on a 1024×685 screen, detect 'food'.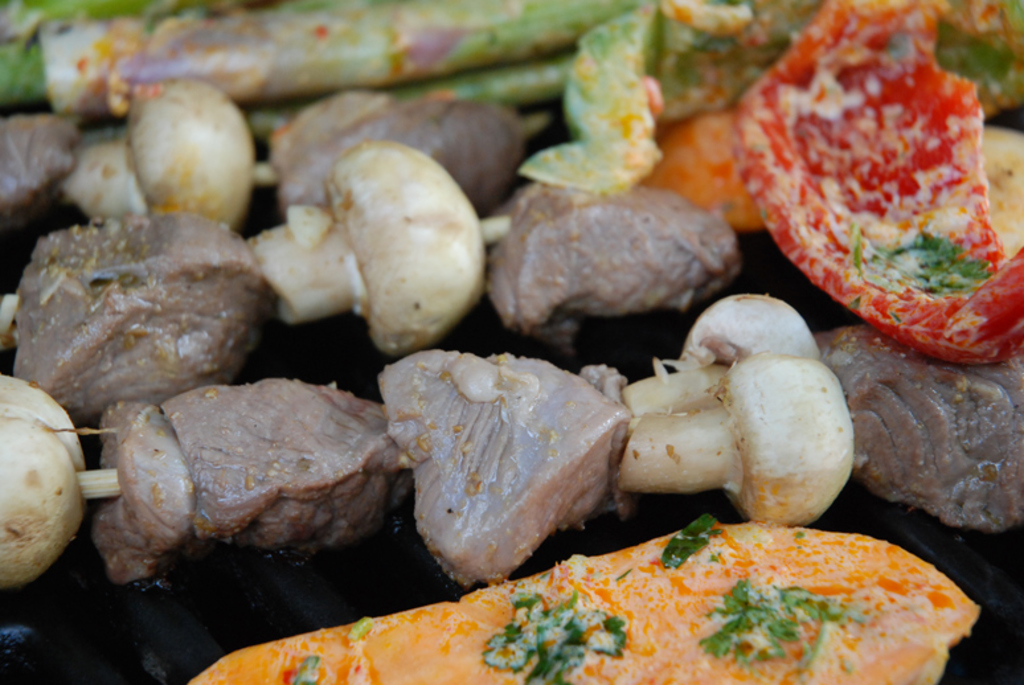
192,516,986,684.
